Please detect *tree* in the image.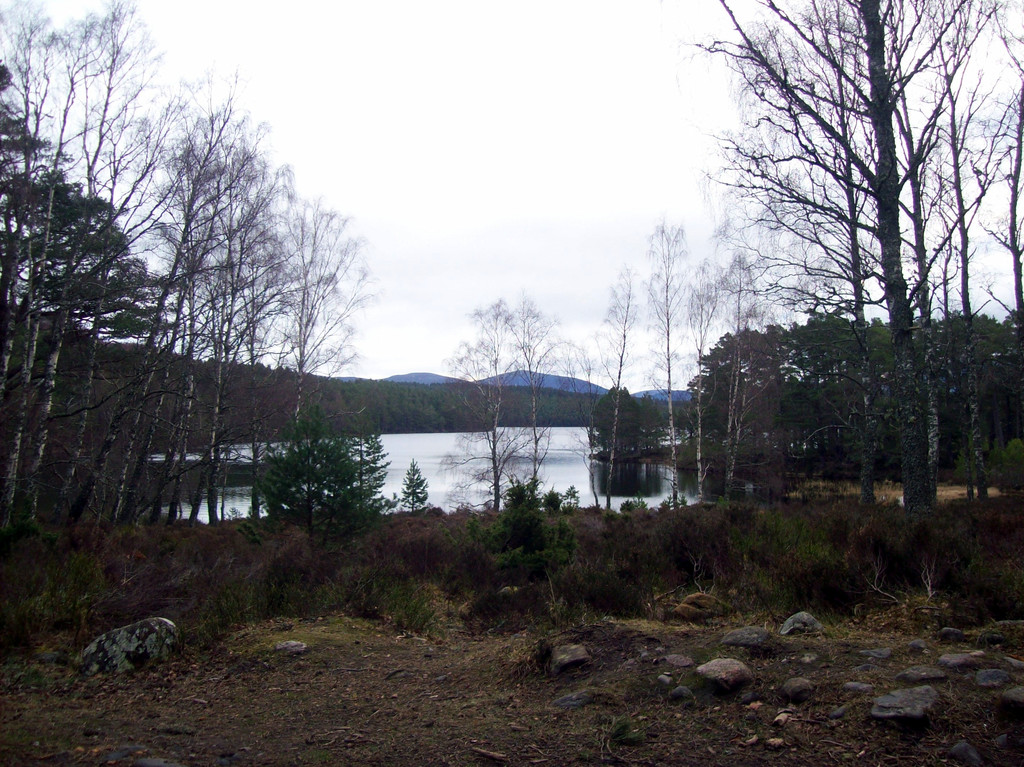
(394,460,428,509).
